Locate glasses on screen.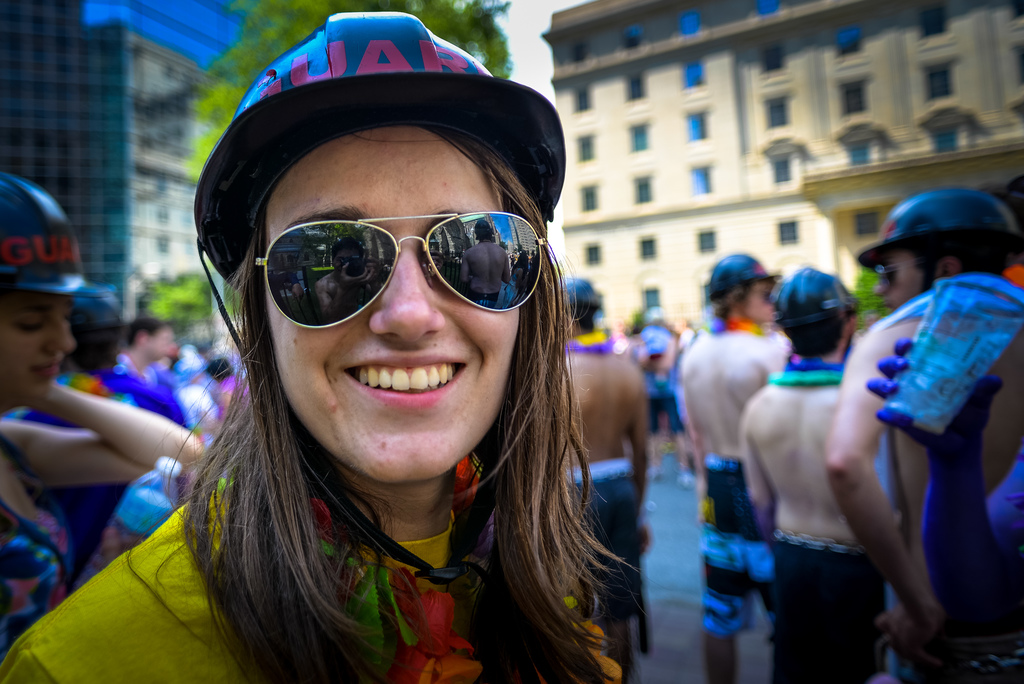
On screen at 230/222/564/320.
